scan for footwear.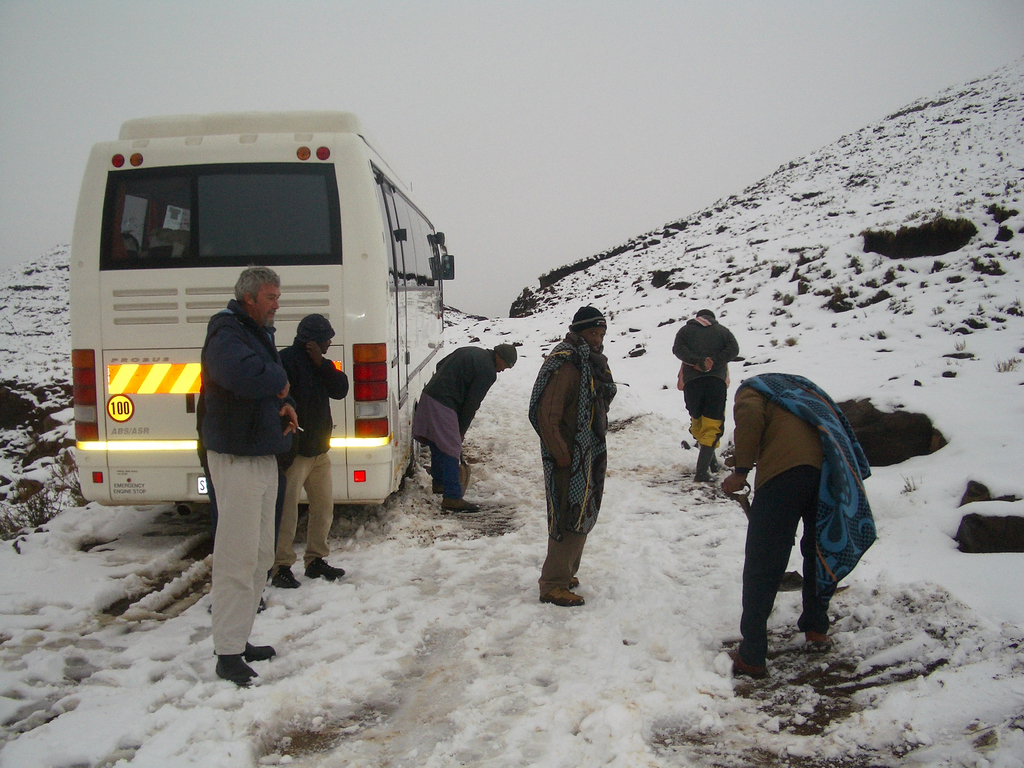
Scan result: x1=227, y1=638, x2=278, y2=667.
